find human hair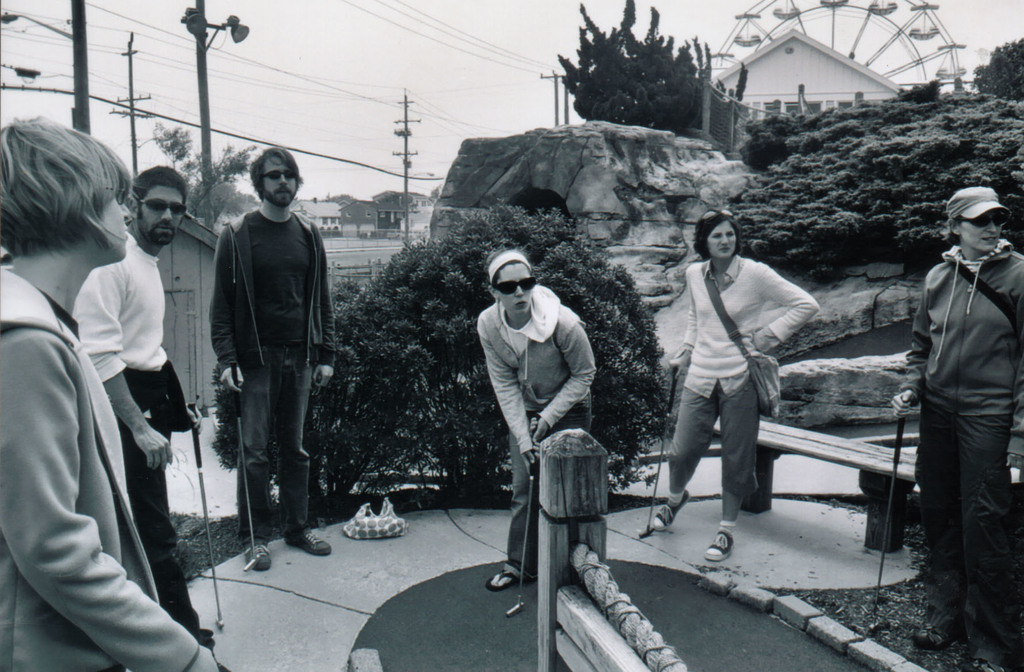
134,161,186,219
